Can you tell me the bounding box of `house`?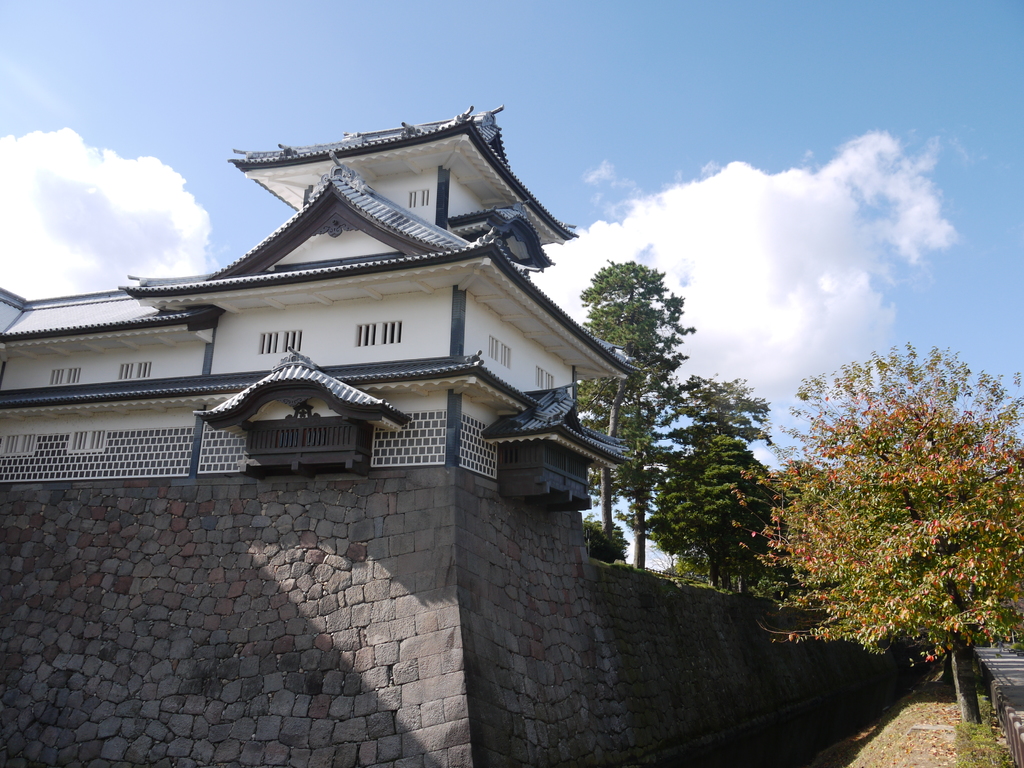
28, 98, 746, 664.
